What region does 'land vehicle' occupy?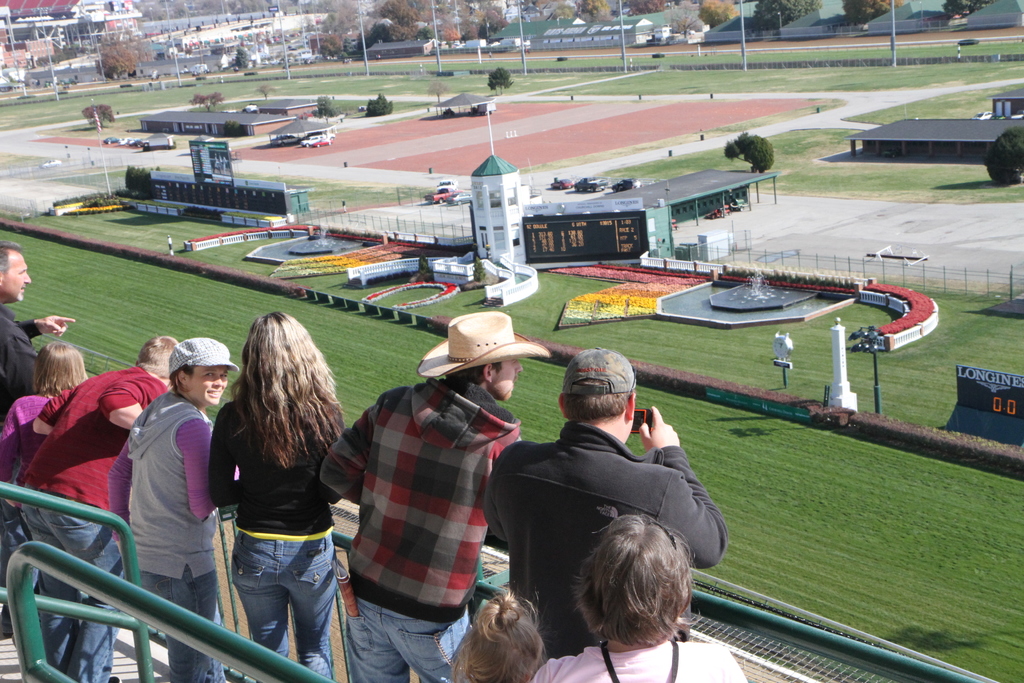
[left=126, top=135, right=146, bottom=149].
